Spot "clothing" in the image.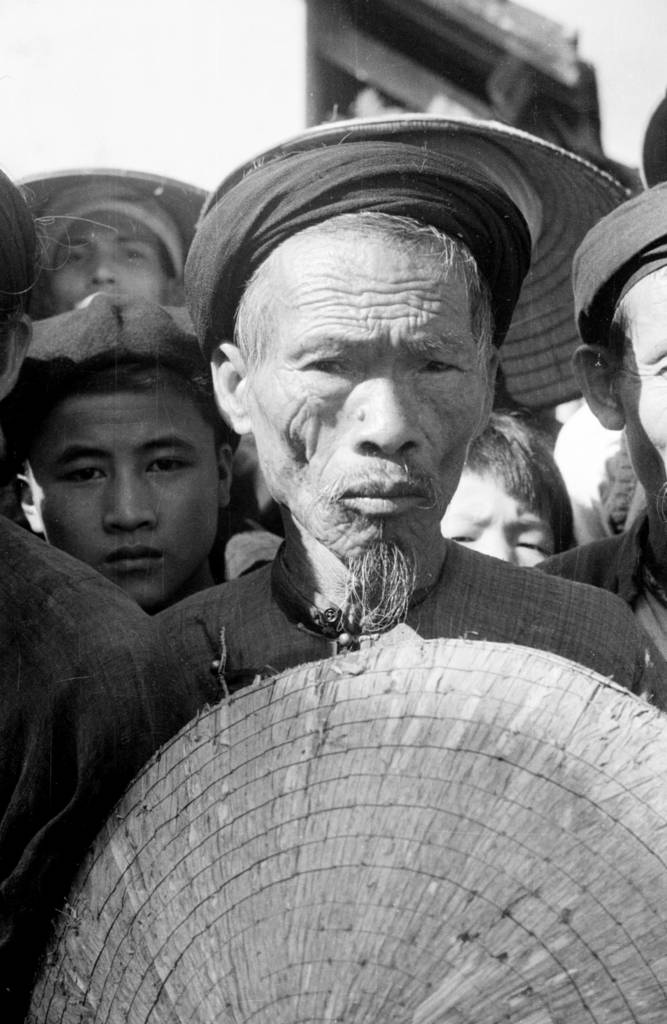
"clothing" found at rect(166, 531, 666, 737).
